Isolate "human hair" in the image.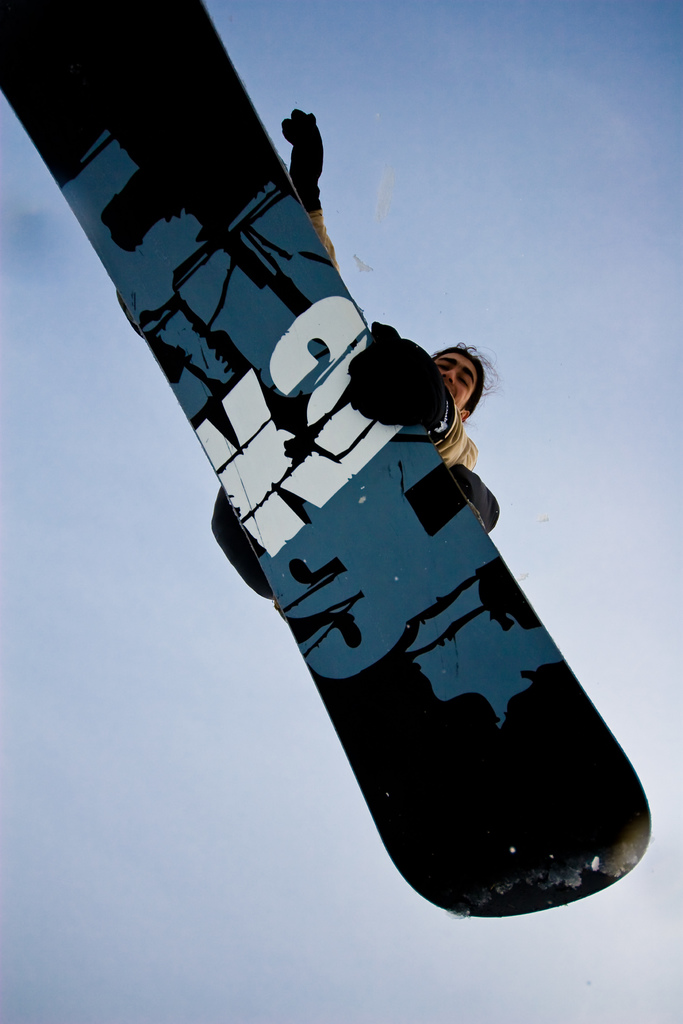
Isolated region: [left=427, top=337, right=506, bottom=417].
